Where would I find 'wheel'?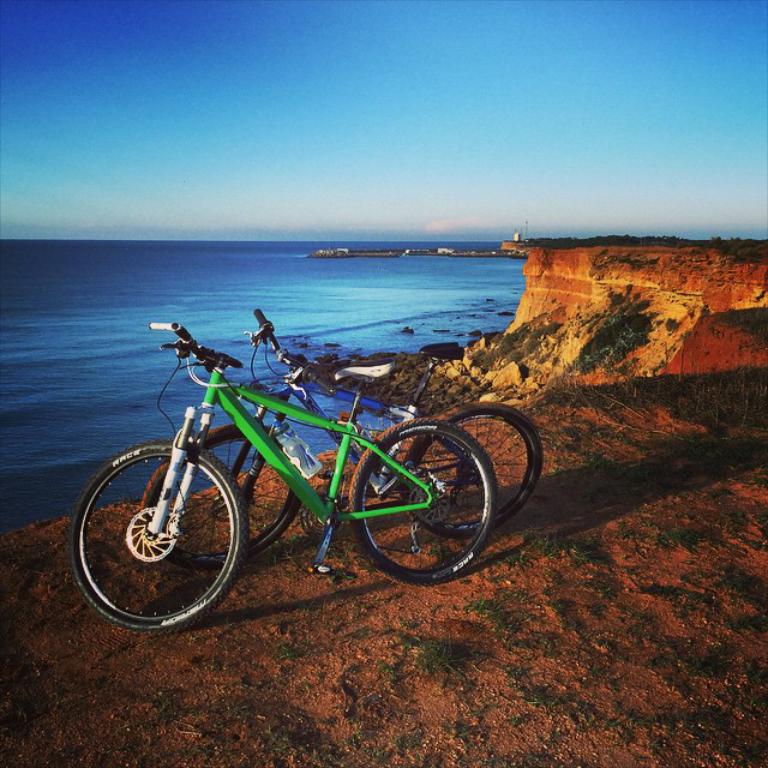
At 132/426/306/570.
